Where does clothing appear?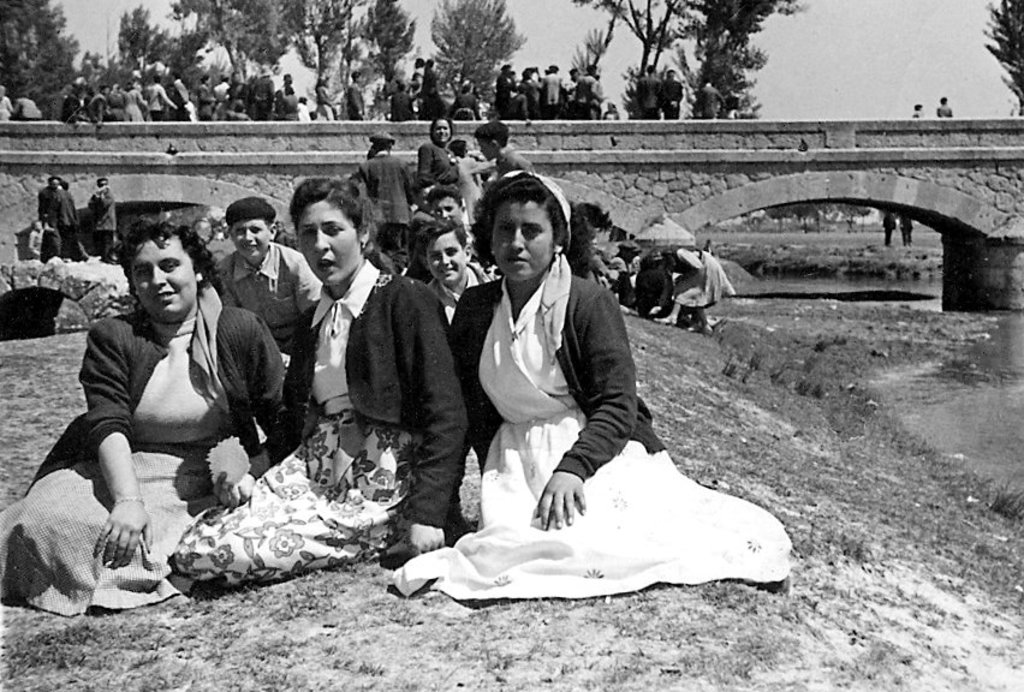
Appears at 413 141 462 191.
